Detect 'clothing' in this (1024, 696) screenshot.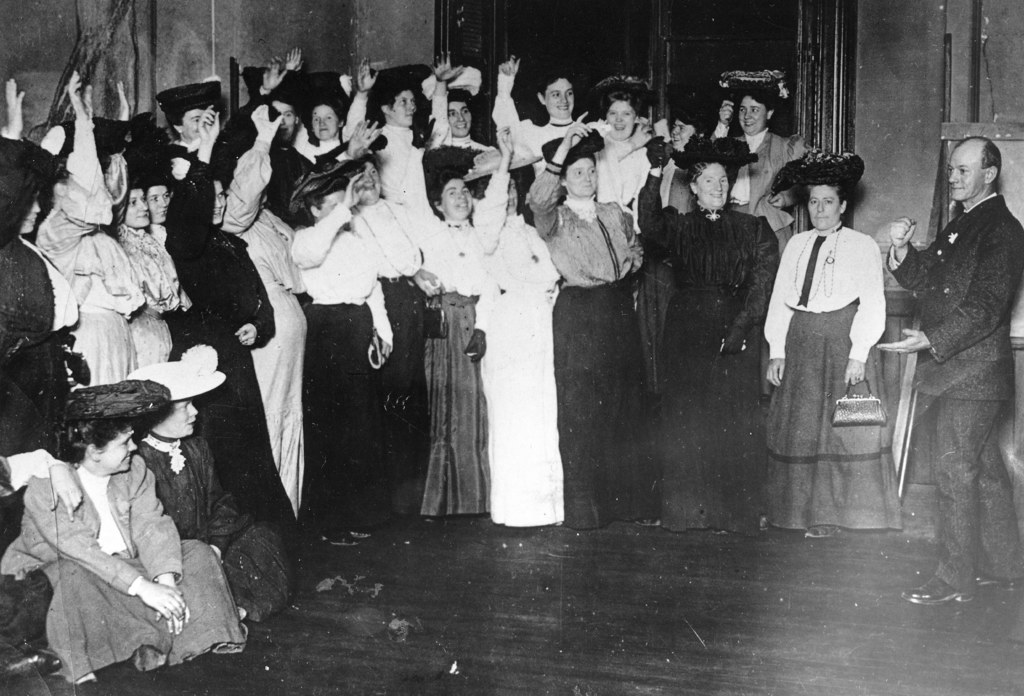
Detection: box(403, 156, 484, 515).
